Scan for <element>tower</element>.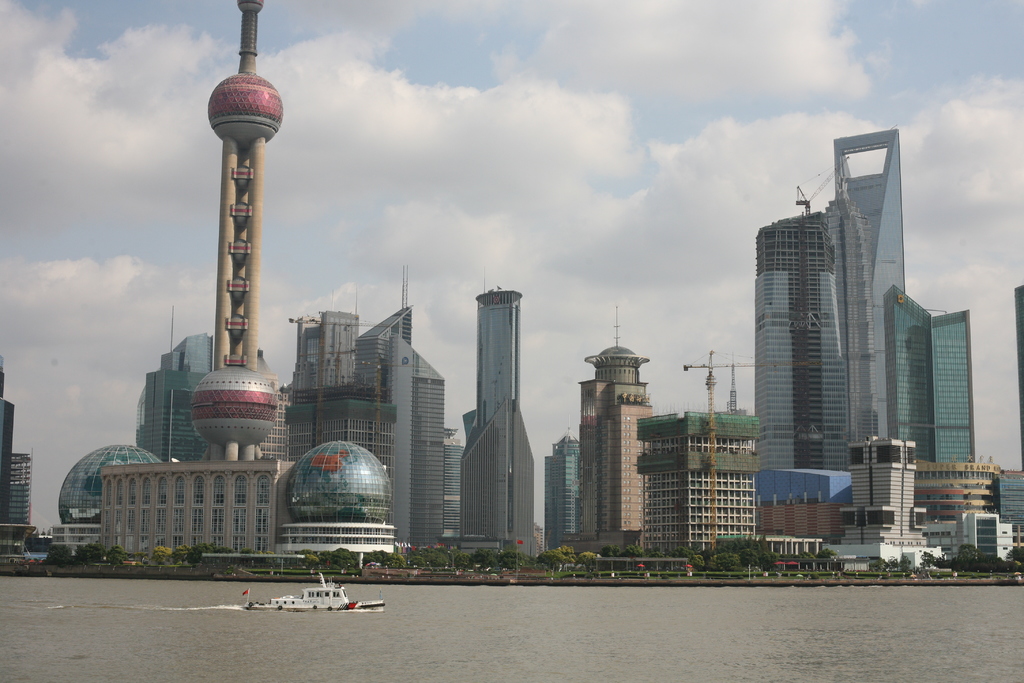
Scan result: (357, 302, 413, 390).
